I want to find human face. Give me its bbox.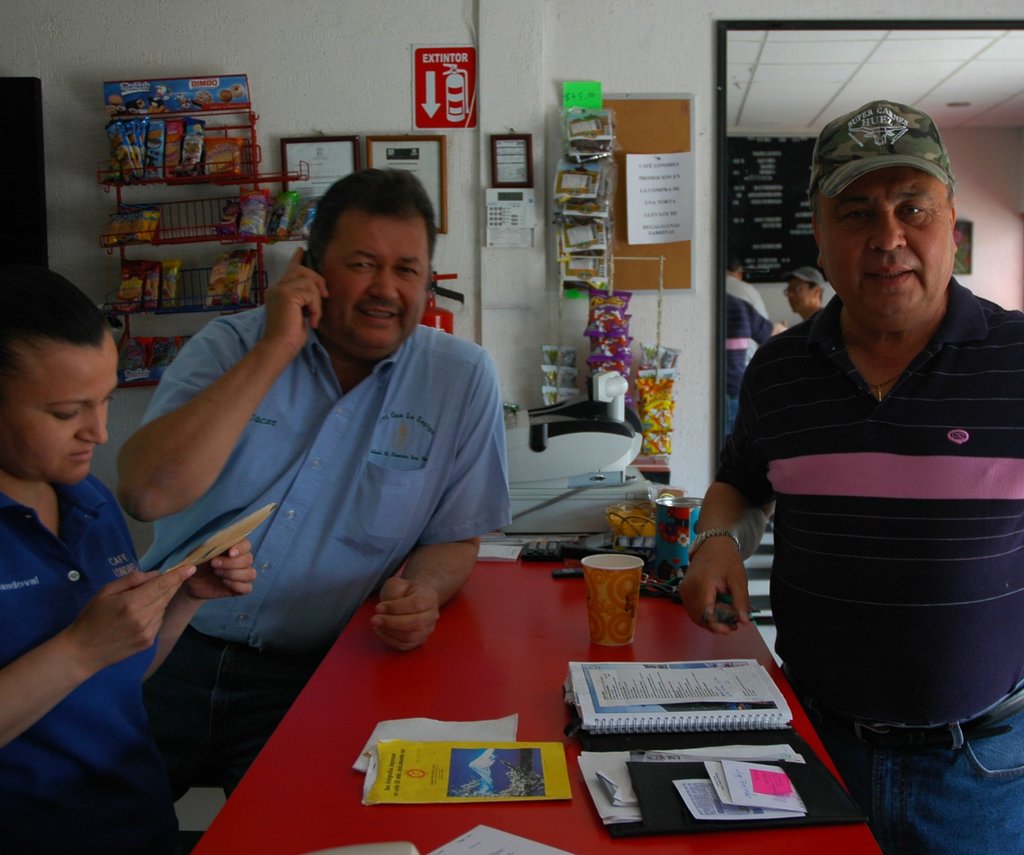
(0, 326, 120, 486).
